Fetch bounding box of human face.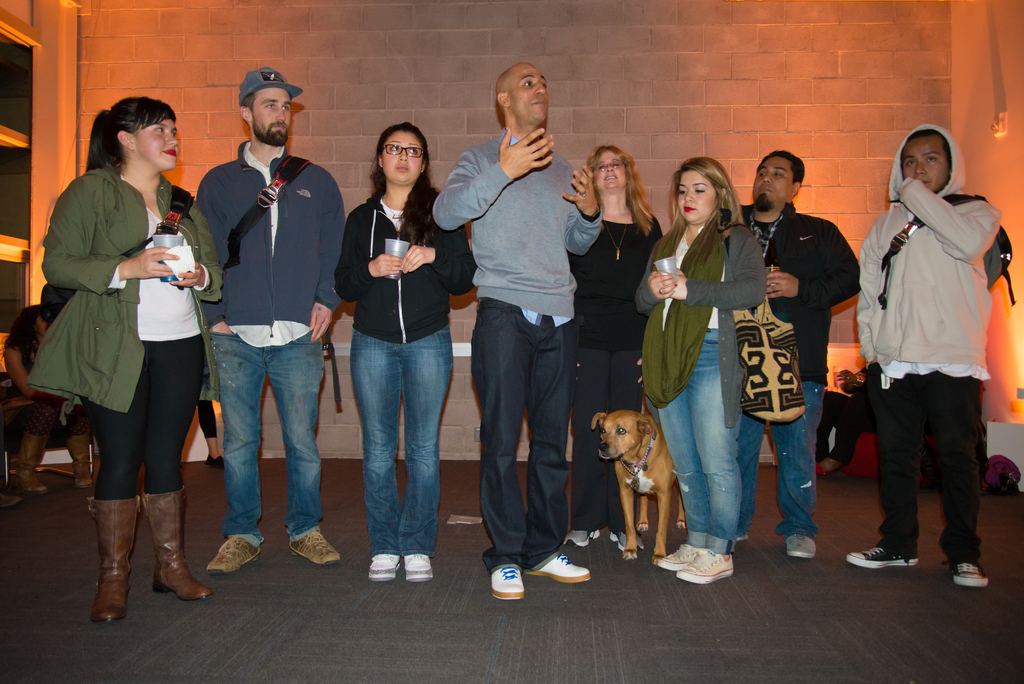
Bbox: l=749, t=154, r=792, b=215.
